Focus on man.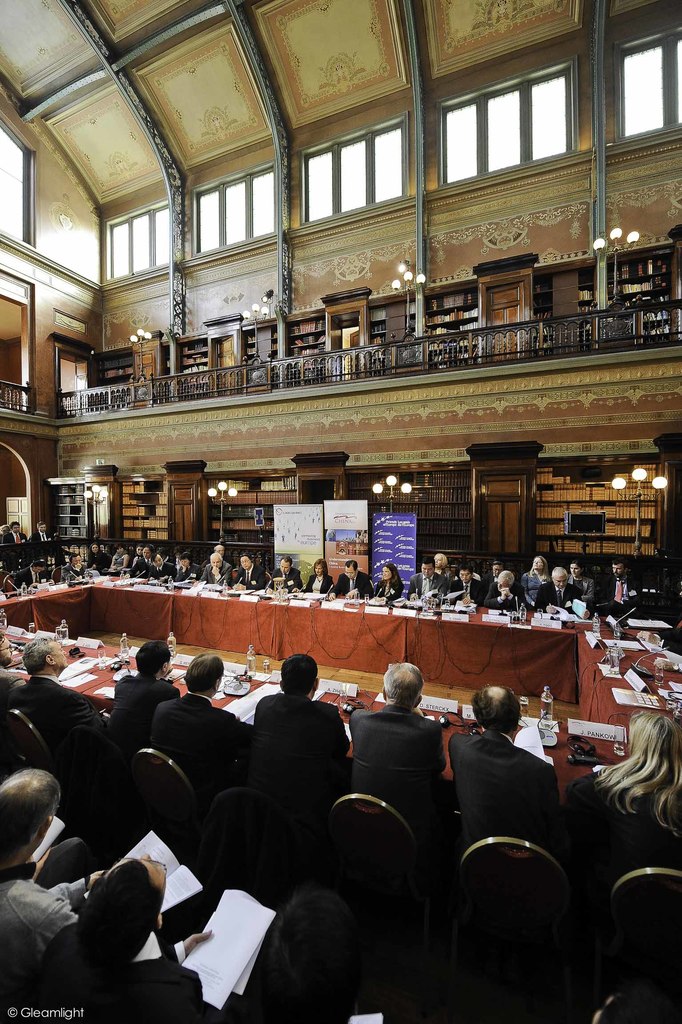
Focused at detection(230, 550, 267, 590).
